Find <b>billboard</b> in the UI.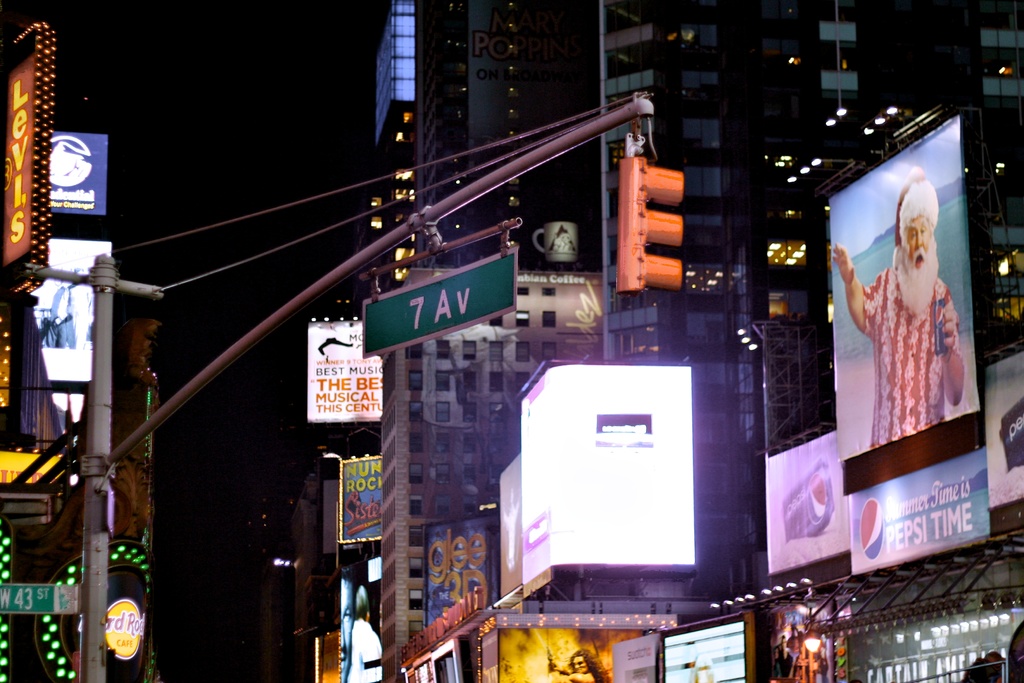
UI element at 652:613:749:682.
